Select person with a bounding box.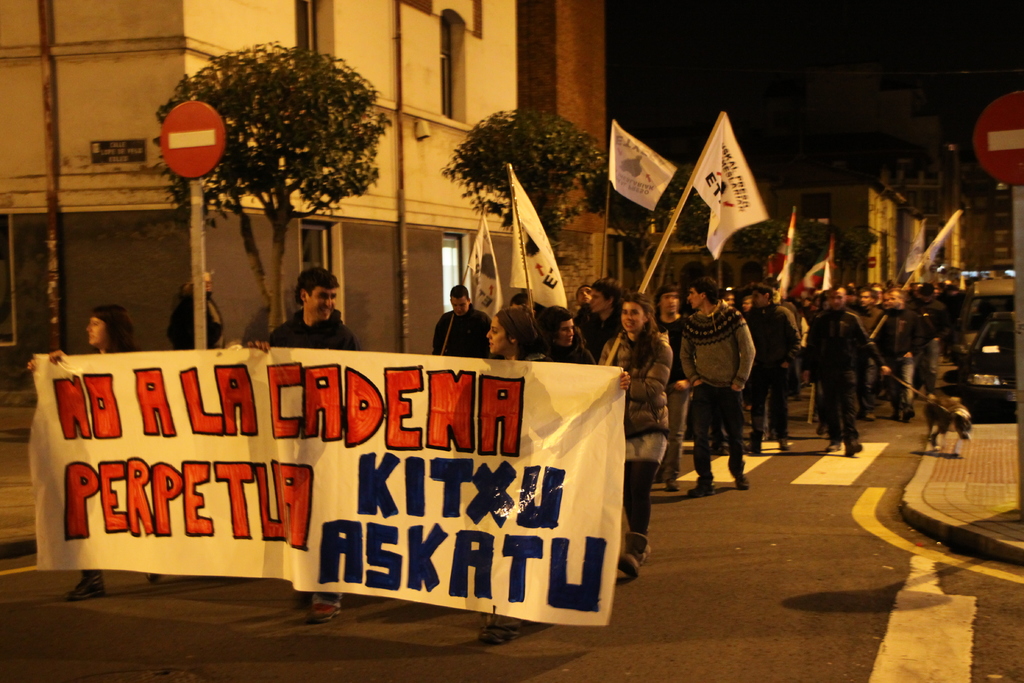
left=163, top=267, right=223, bottom=354.
